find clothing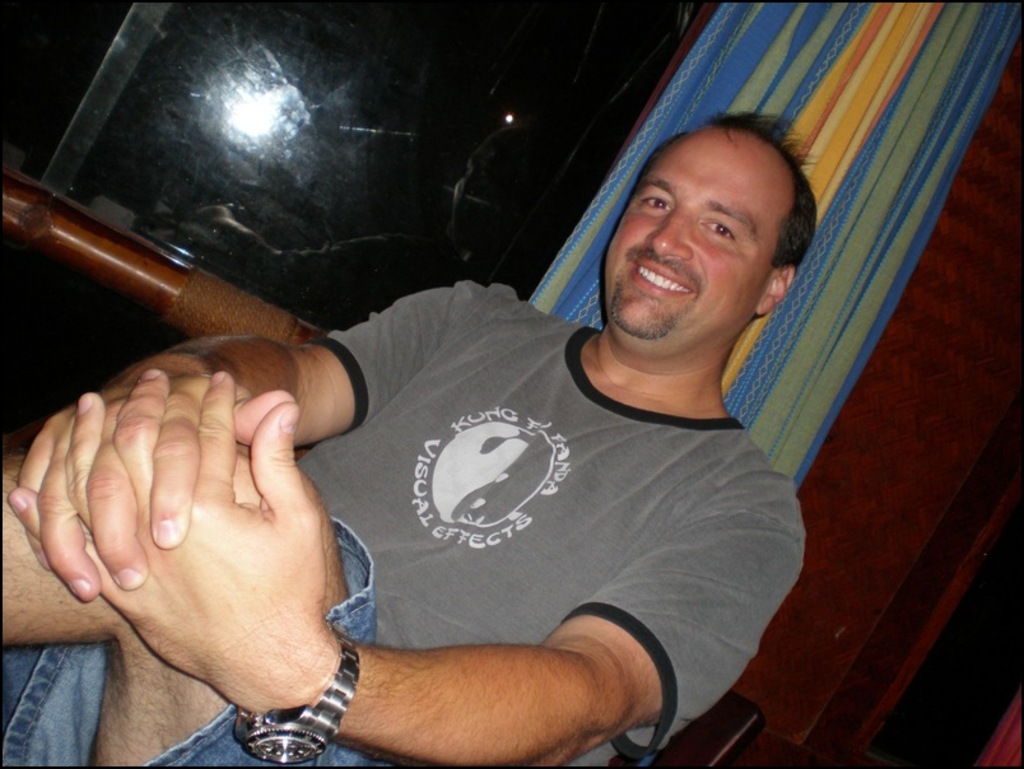
detection(0, 267, 813, 768)
